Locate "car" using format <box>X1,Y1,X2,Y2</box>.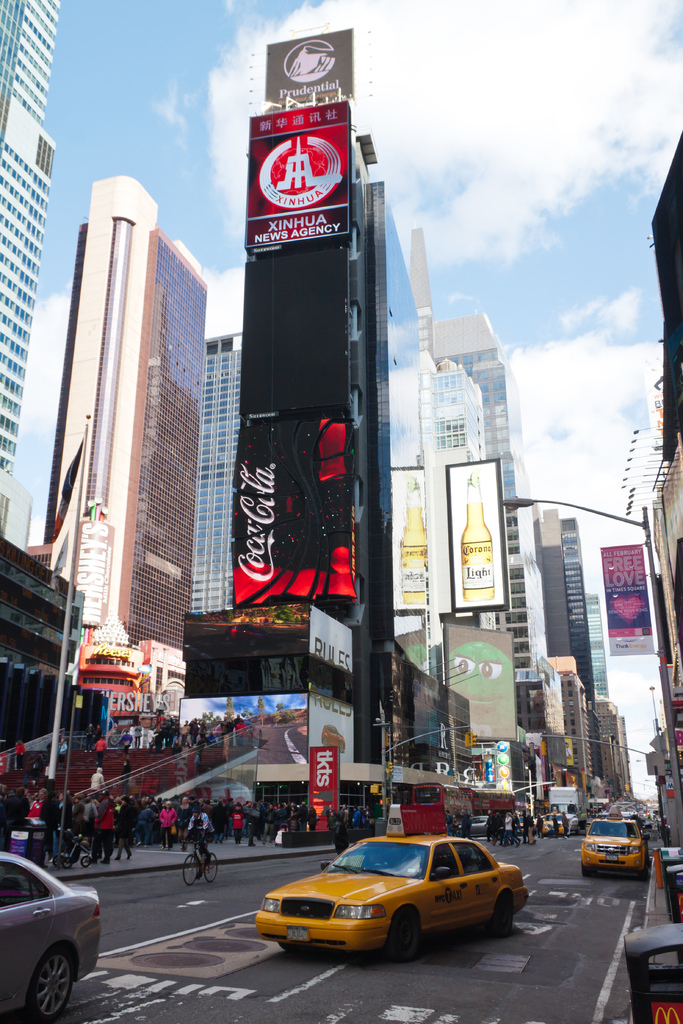
<box>536,809,566,833</box>.
